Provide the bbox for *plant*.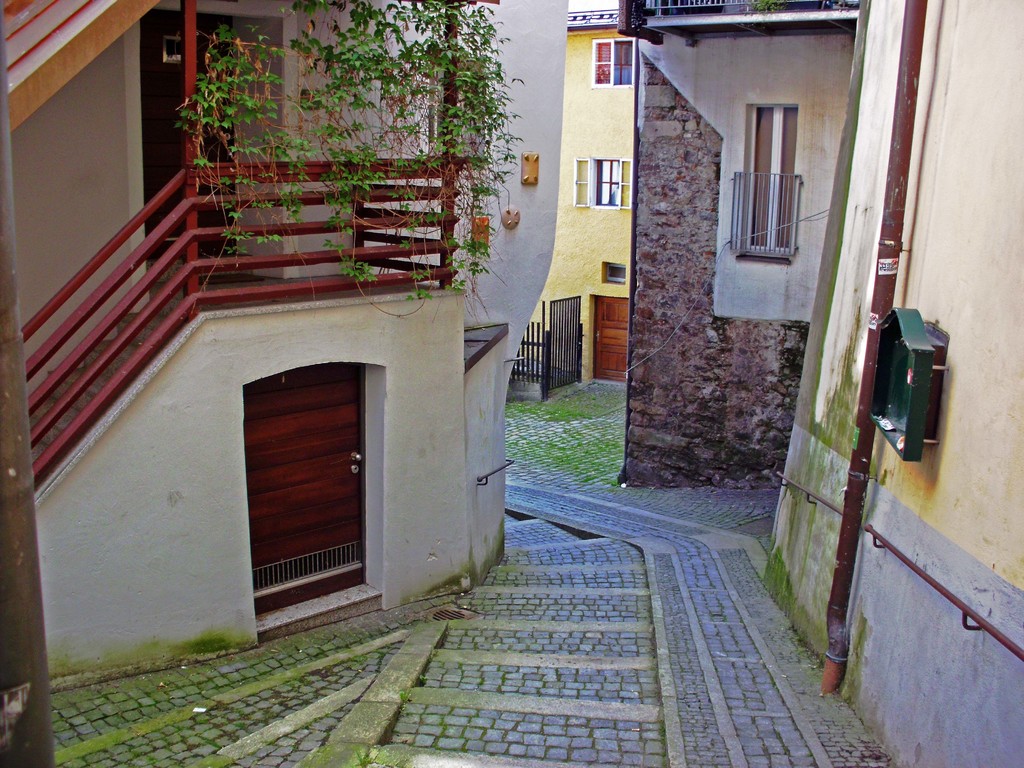
bbox(232, 721, 247, 730).
